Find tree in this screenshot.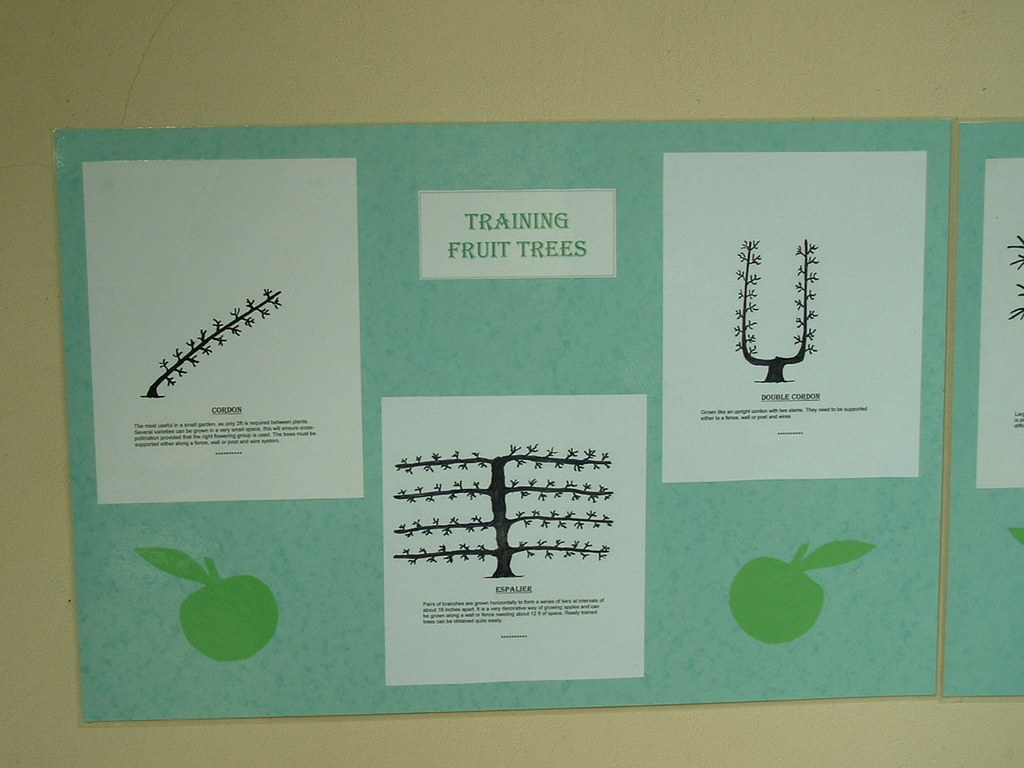
The bounding box for tree is rect(734, 239, 818, 384).
